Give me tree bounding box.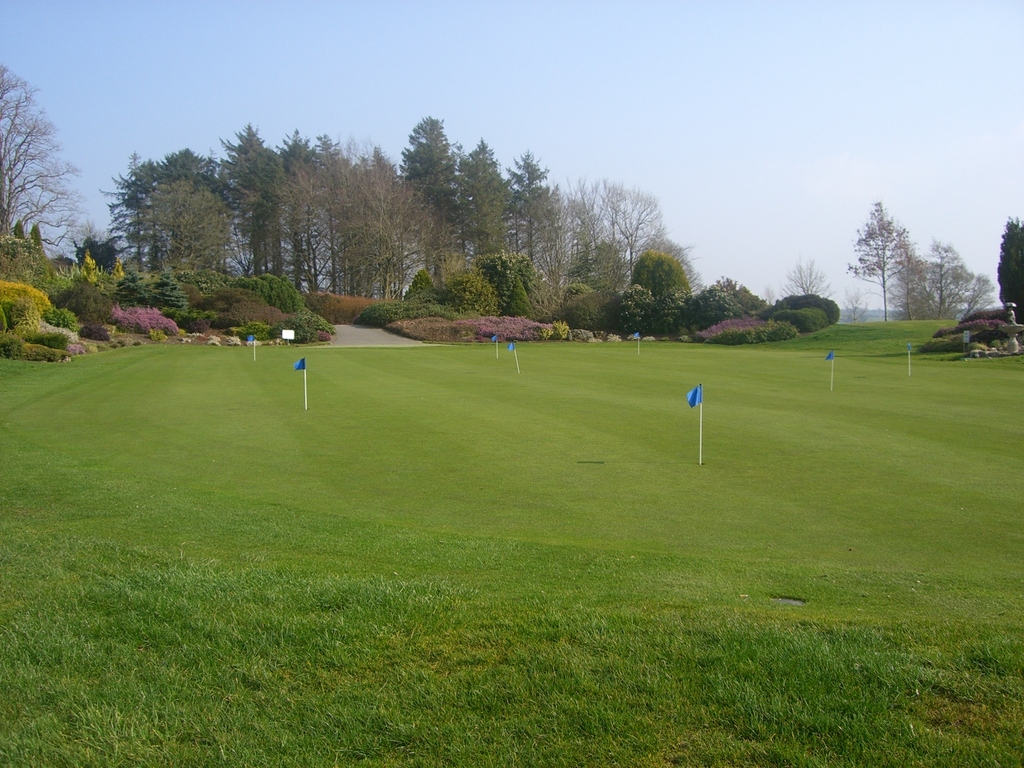
769:264:825:322.
